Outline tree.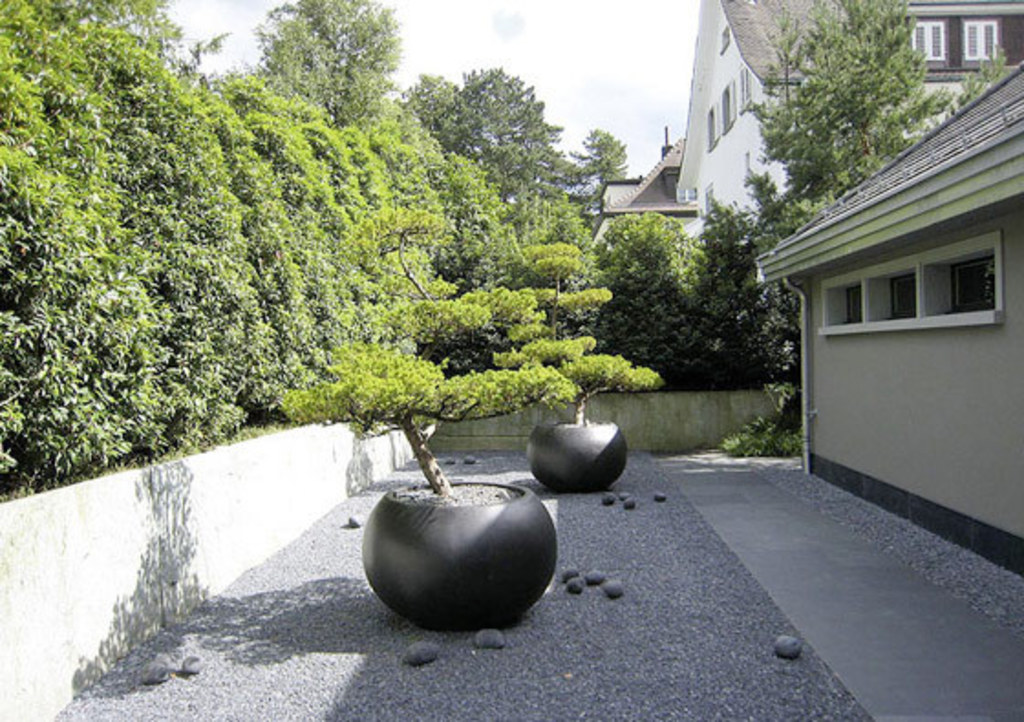
Outline: 574 122 635 225.
